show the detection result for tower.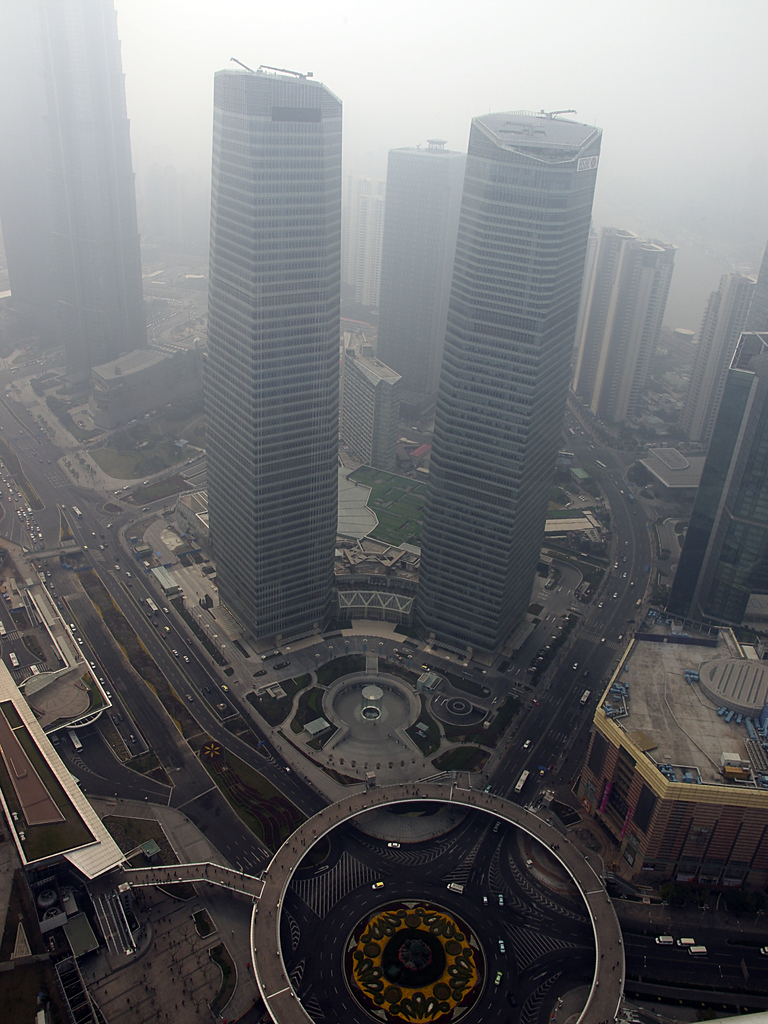
x1=671, y1=328, x2=765, y2=628.
